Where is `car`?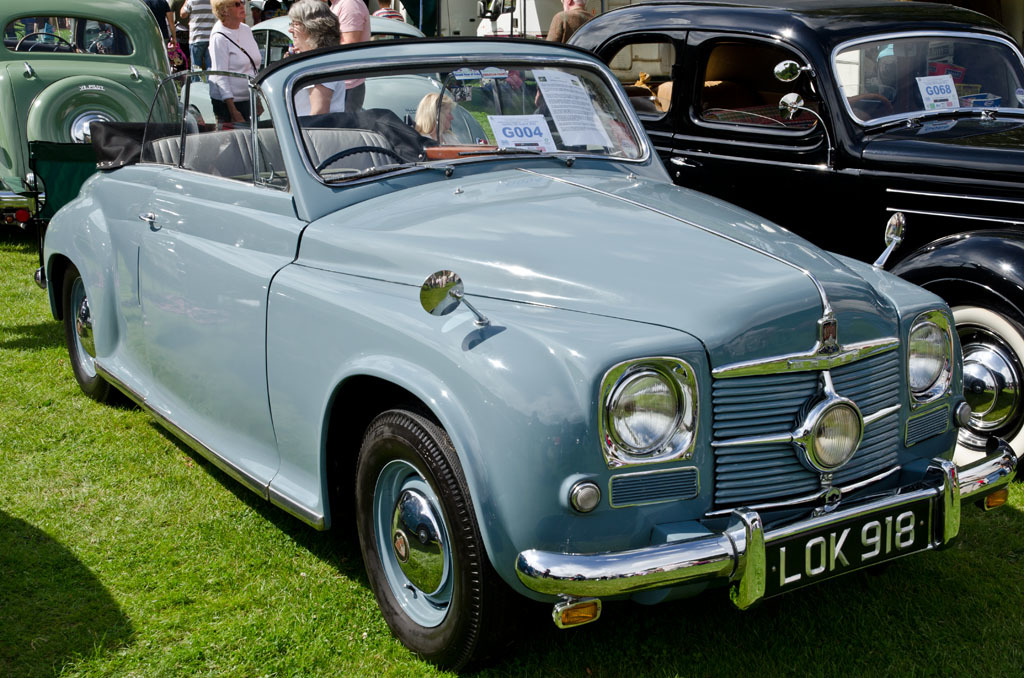
Rect(0, 0, 205, 244).
